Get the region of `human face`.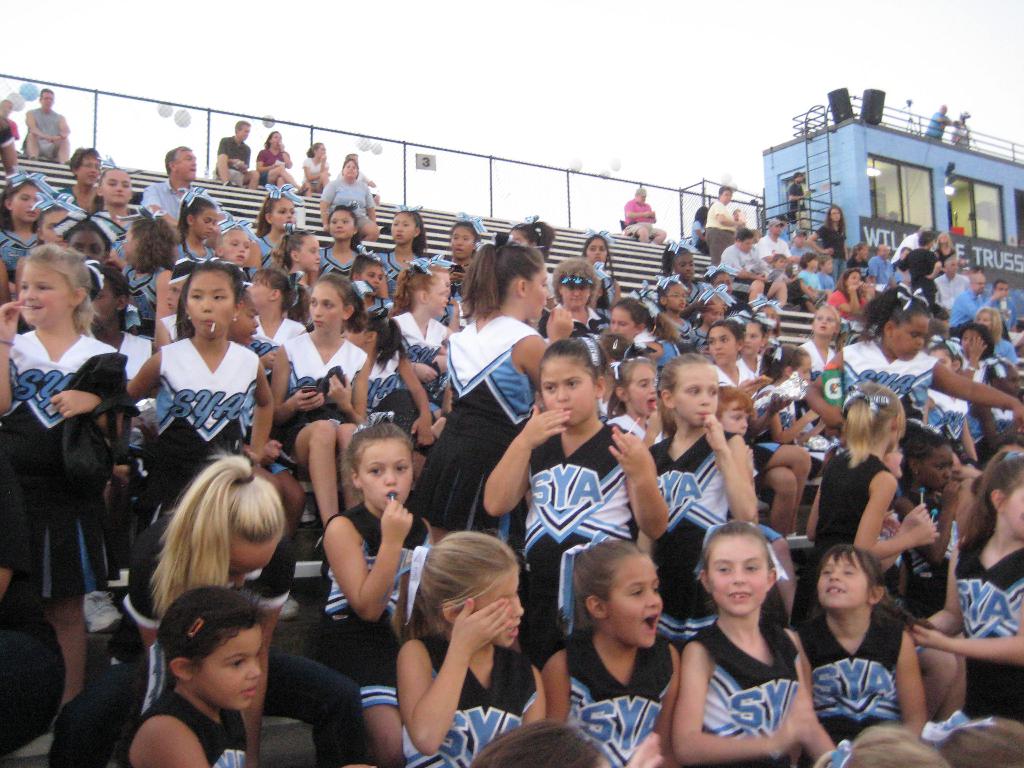
BBox(724, 408, 753, 440).
